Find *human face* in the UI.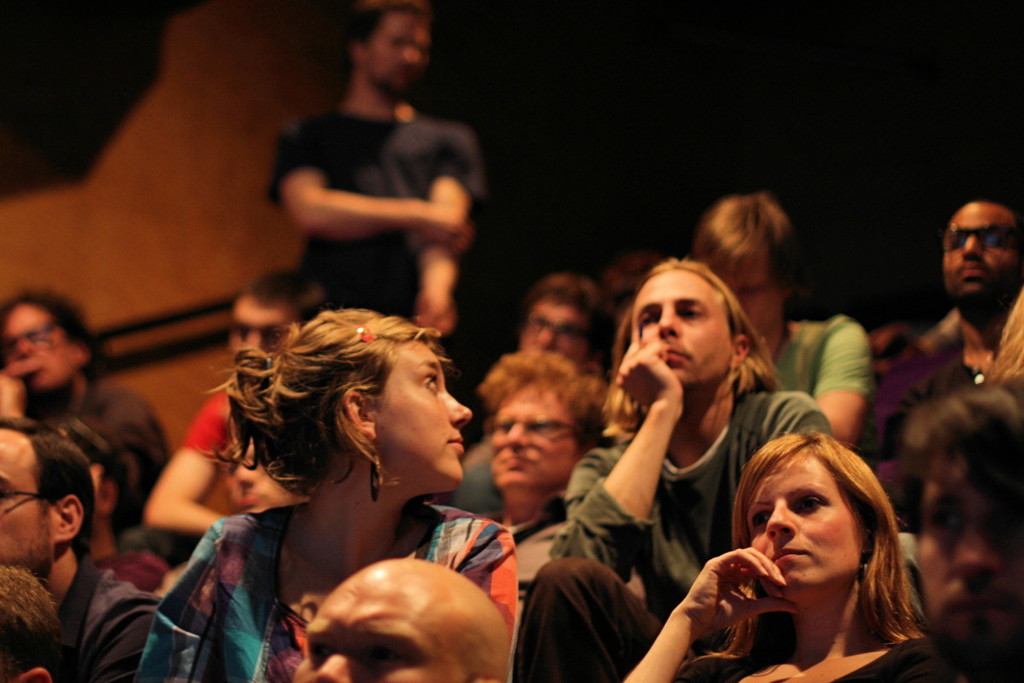
UI element at [x1=370, y1=19, x2=431, y2=93].
